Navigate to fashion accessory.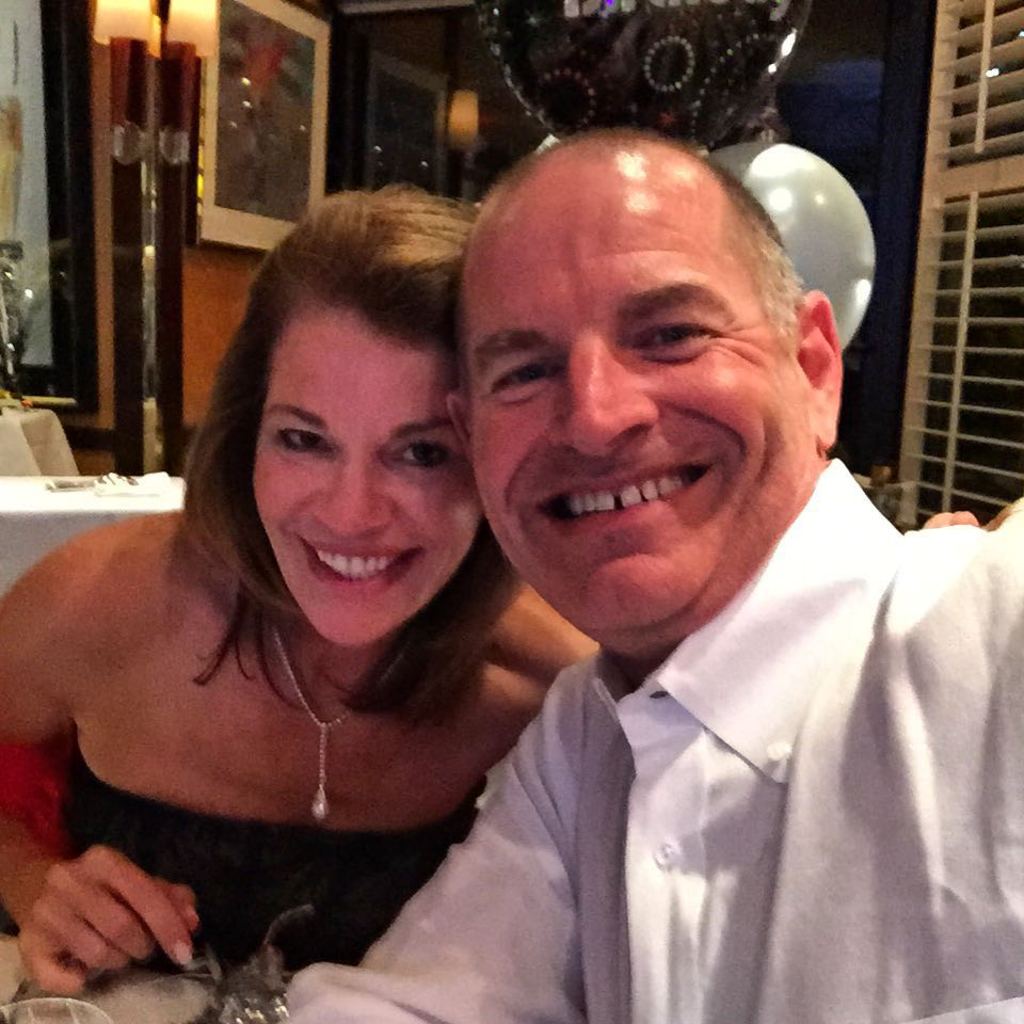
Navigation target: l=259, t=611, r=422, b=832.
